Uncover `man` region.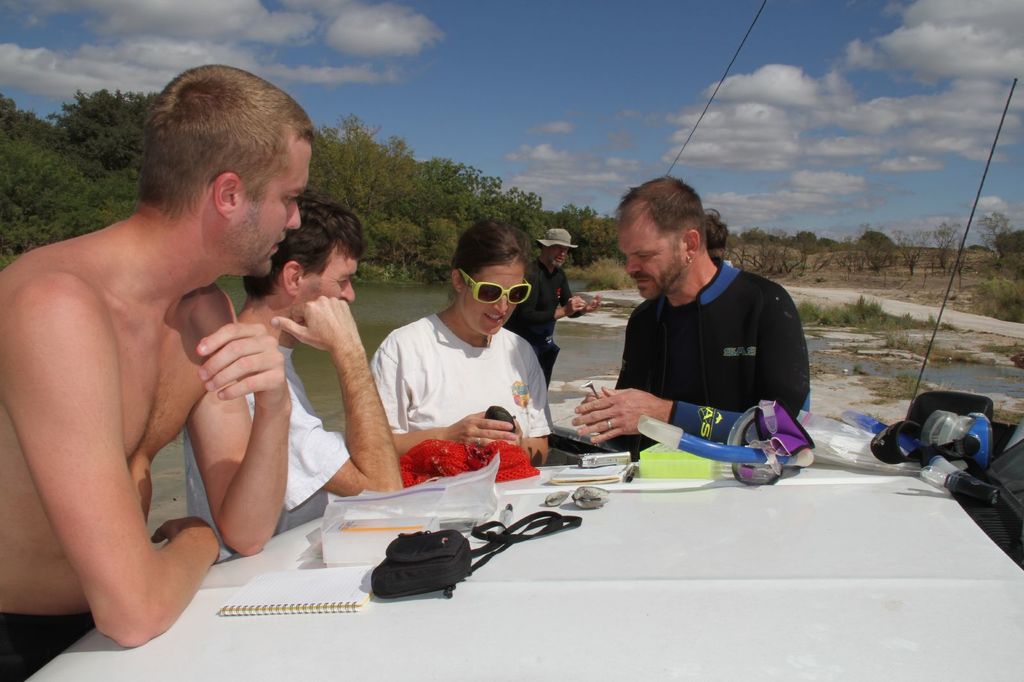
Uncovered: box=[573, 173, 815, 460].
